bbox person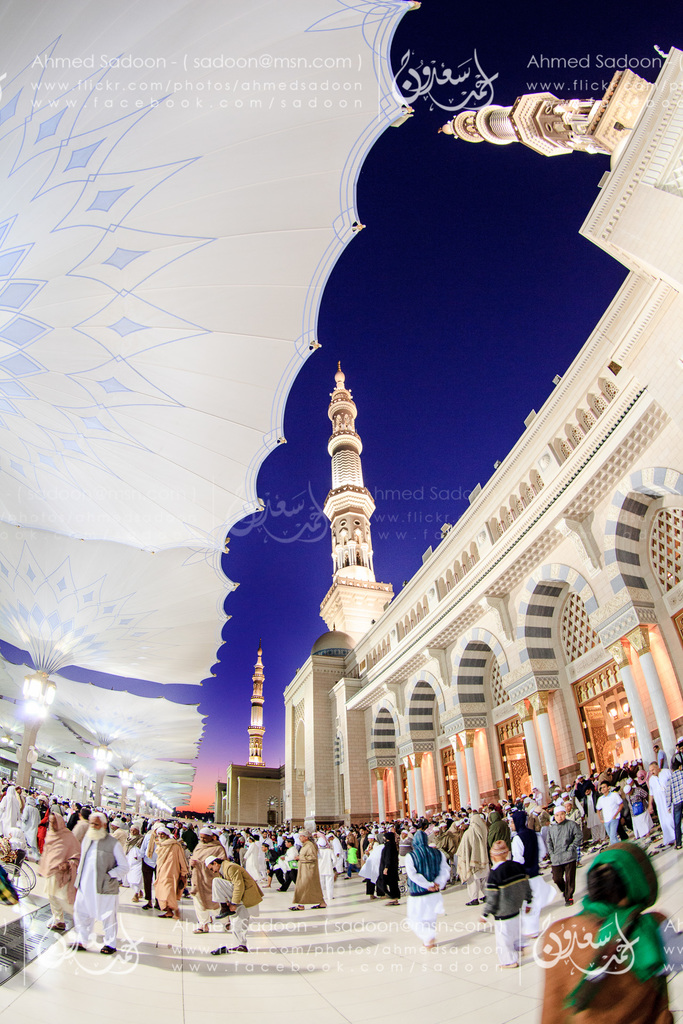
<bbox>406, 832, 451, 944</bbox>
